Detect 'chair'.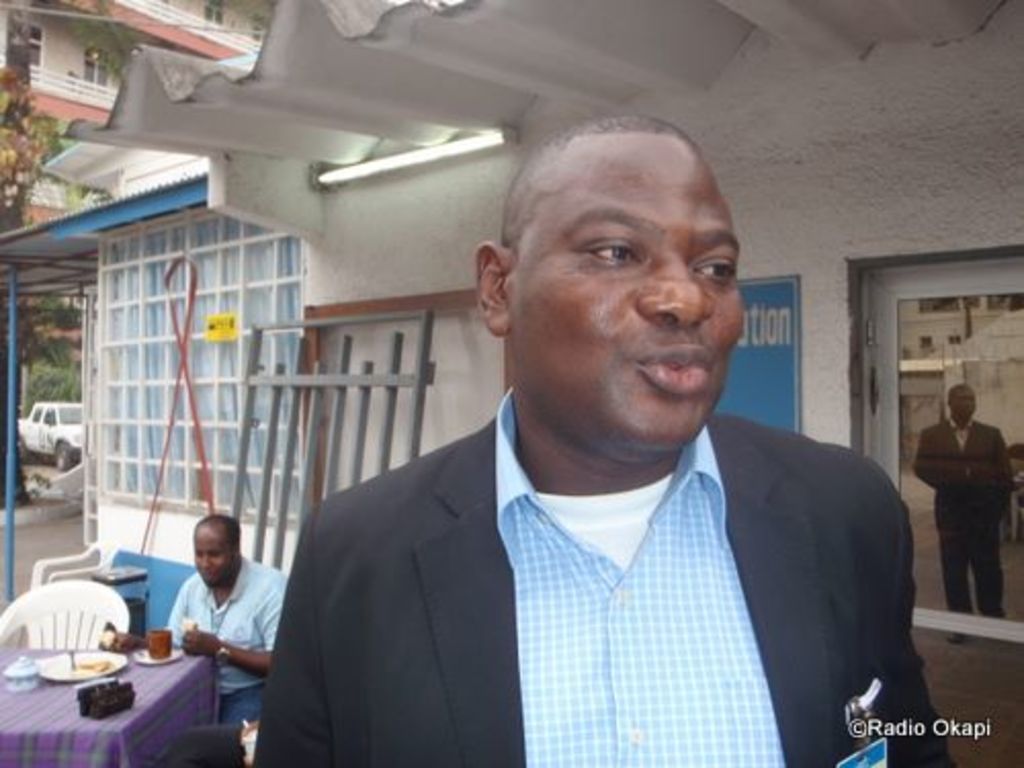
Detected at pyautogui.locateOnScreen(27, 539, 119, 584).
